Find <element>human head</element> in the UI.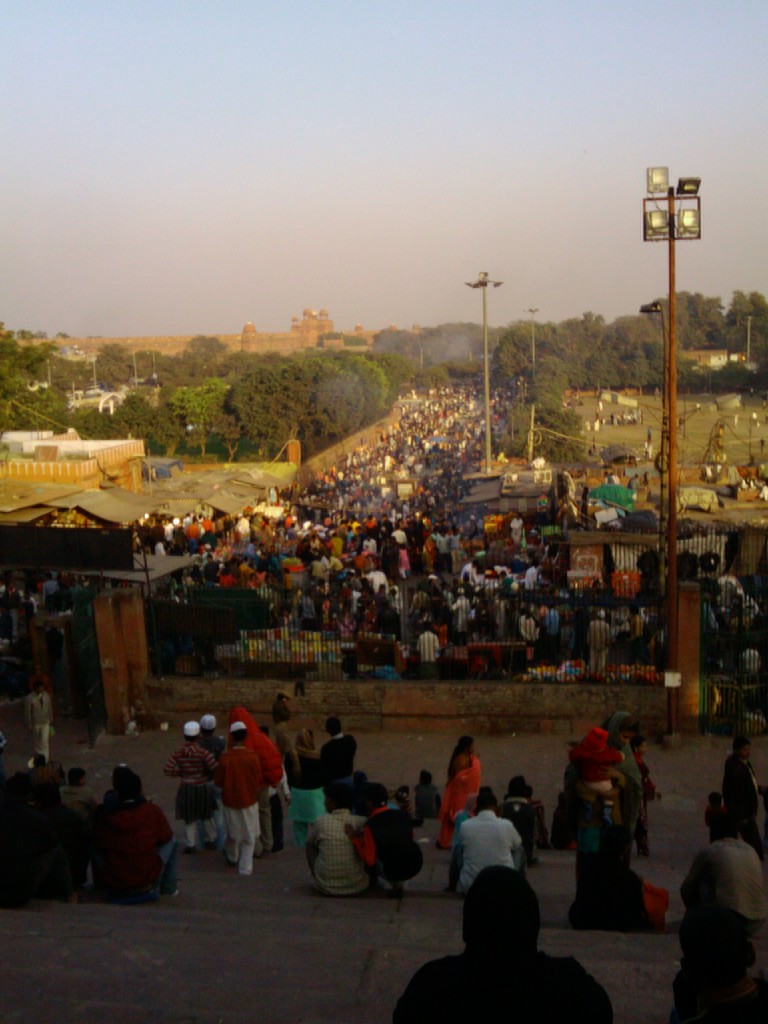
UI element at [707, 787, 726, 813].
